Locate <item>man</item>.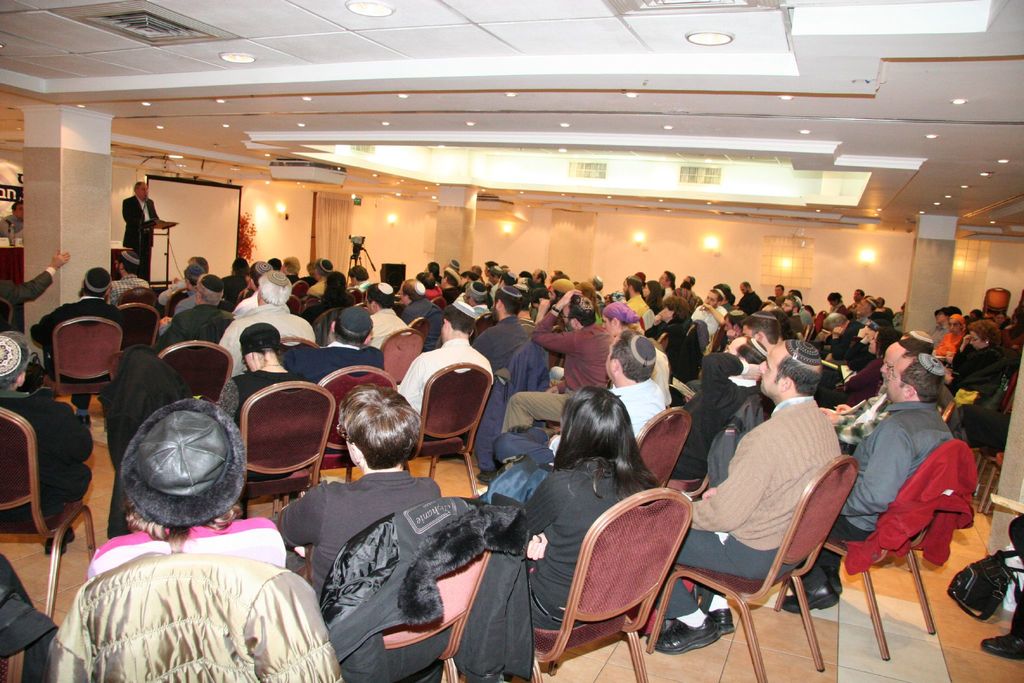
Bounding box: (left=477, top=290, right=616, bottom=489).
